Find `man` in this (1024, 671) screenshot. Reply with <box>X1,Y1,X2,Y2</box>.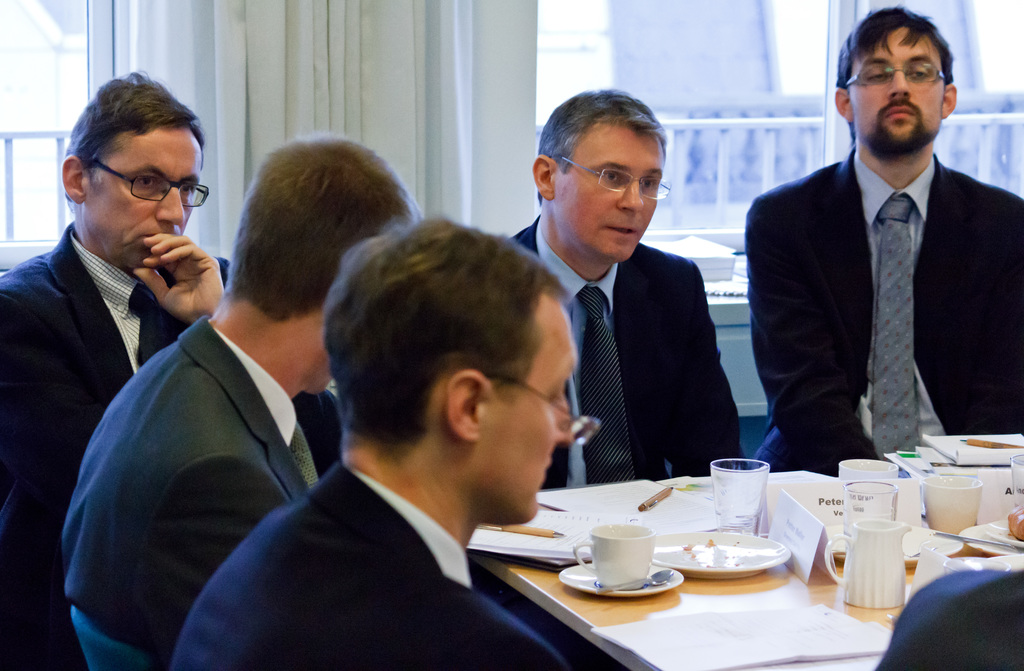
<box>174,212,602,670</box>.
